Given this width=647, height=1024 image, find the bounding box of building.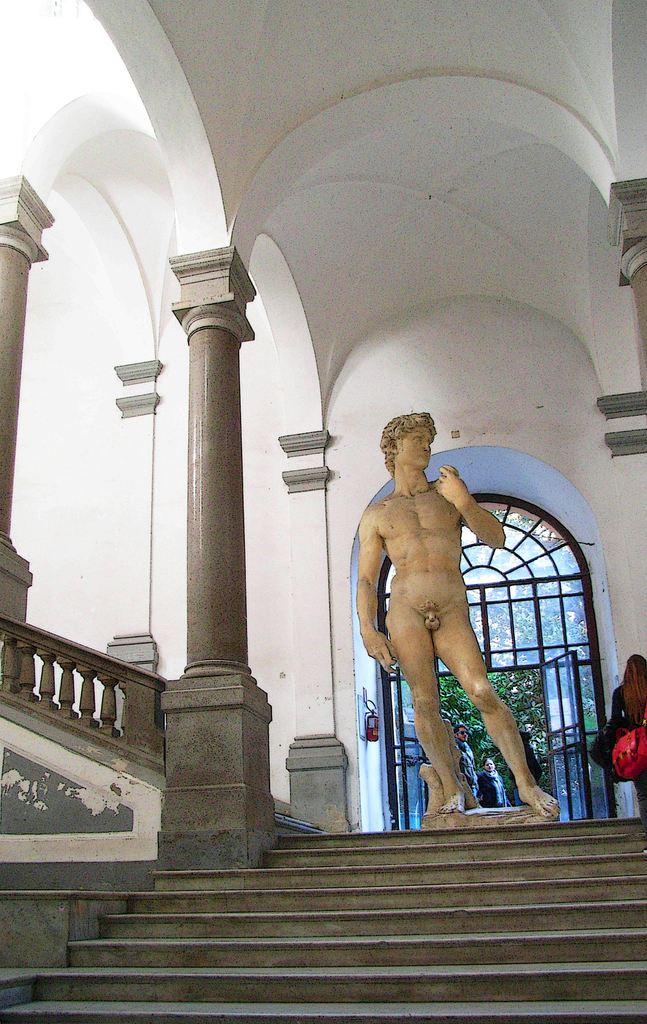
0,0,646,1023.
